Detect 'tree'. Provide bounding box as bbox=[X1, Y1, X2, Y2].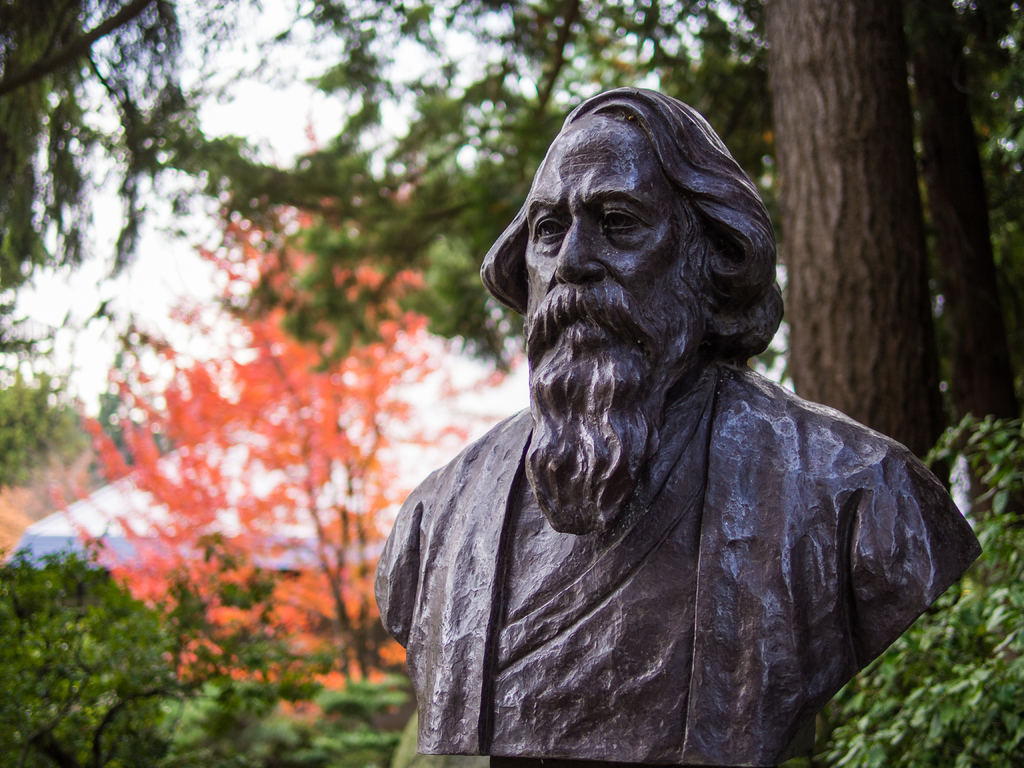
bbox=[212, 288, 402, 681].
